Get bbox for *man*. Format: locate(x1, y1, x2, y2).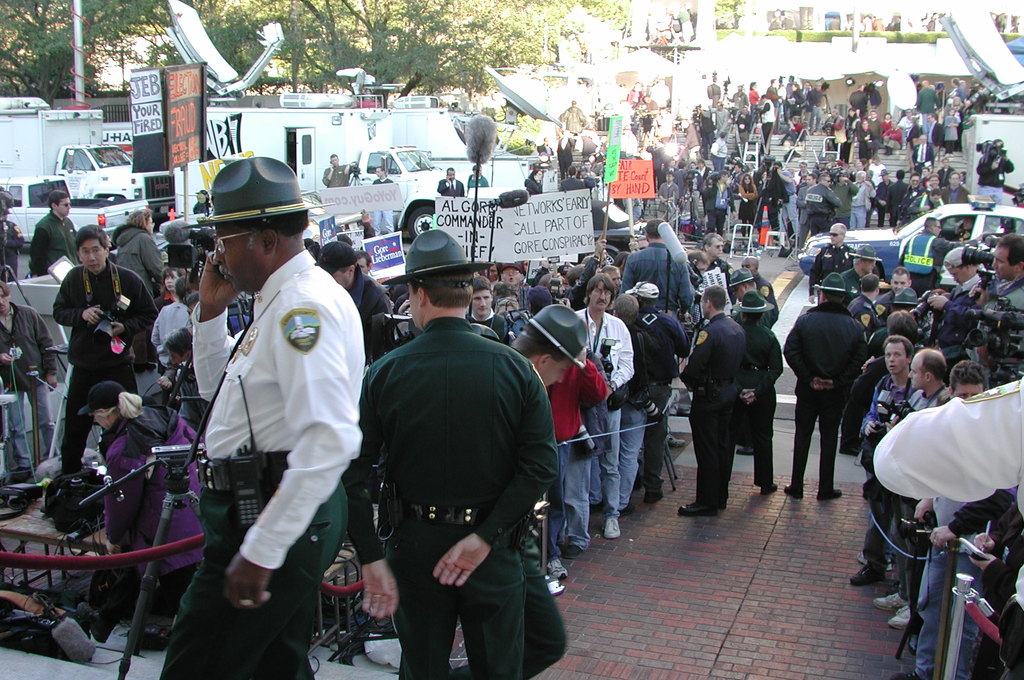
locate(169, 136, 369, 667).
